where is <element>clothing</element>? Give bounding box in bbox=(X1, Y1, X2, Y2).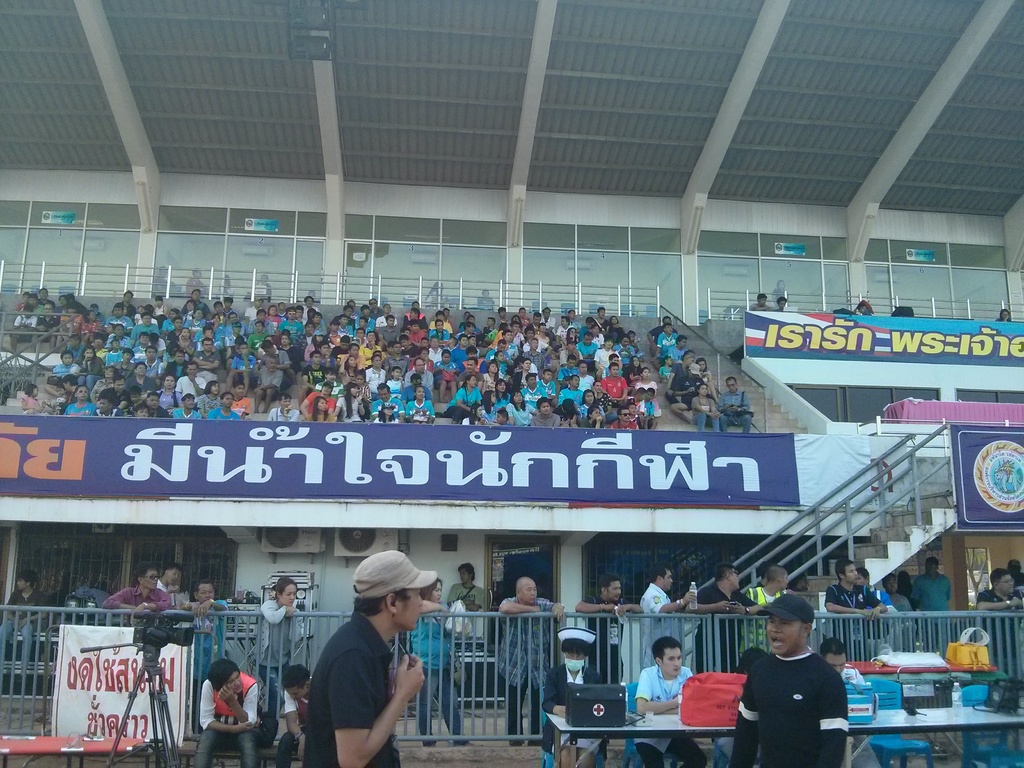
bbox=(637, 582, 682, 664).
